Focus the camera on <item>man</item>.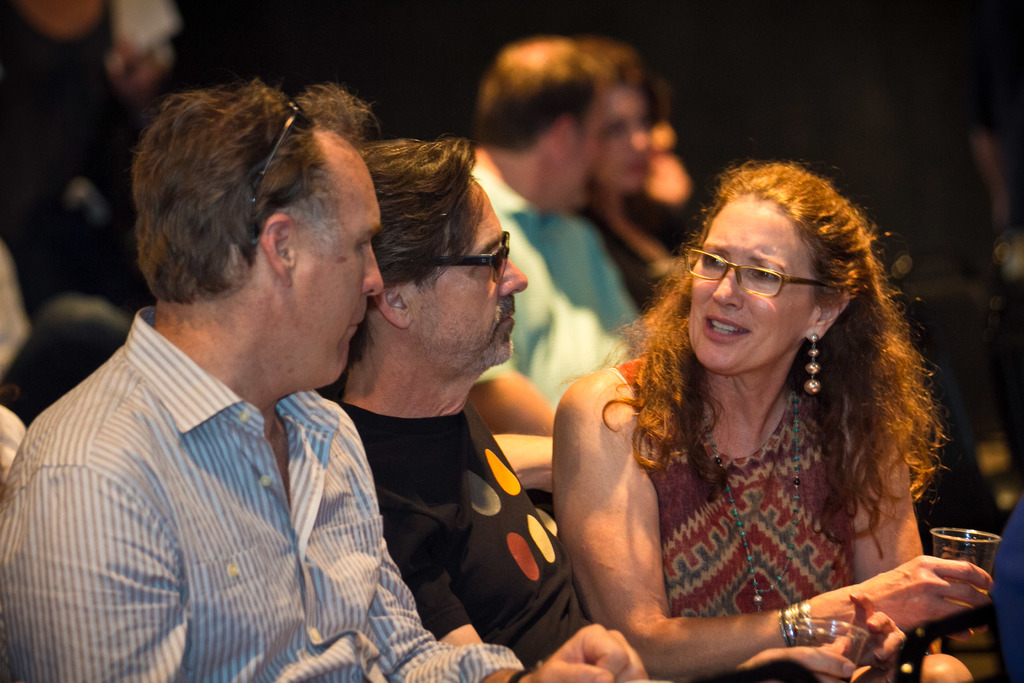
Focus region: box(468, 40, 645, 436).
